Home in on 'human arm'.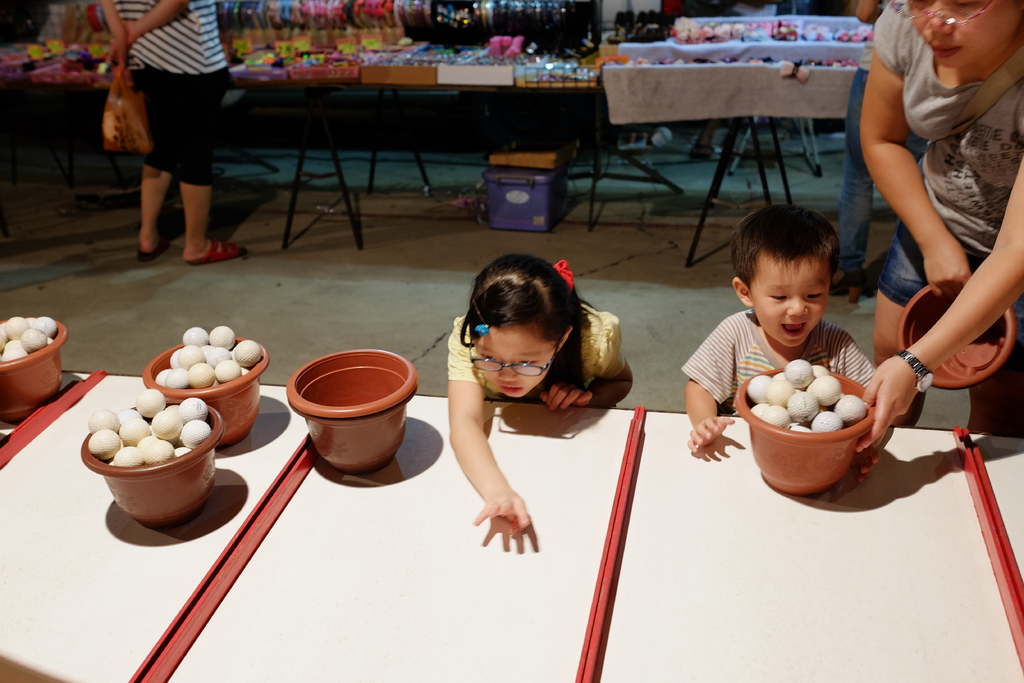
Homed in at bbox(436, 361, 548, 556).
